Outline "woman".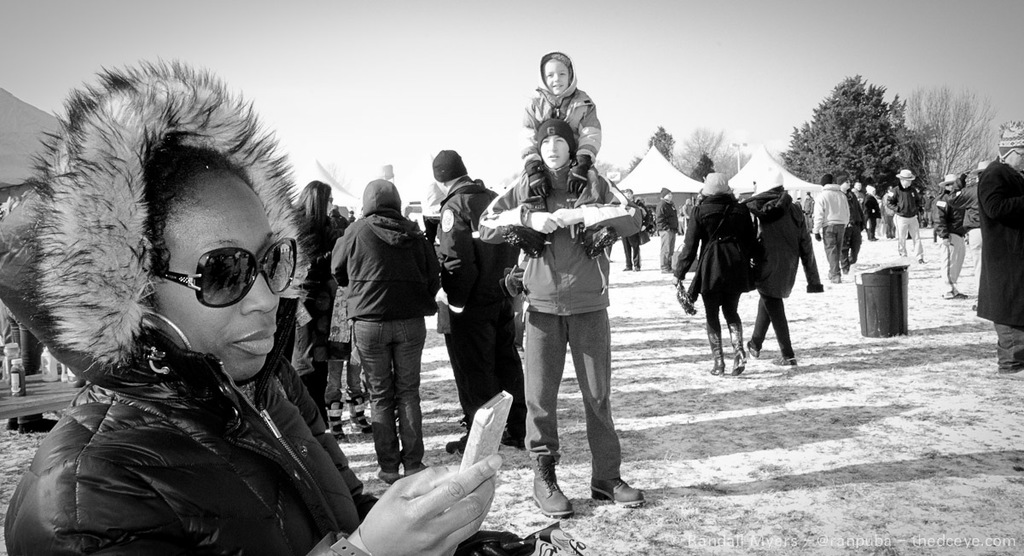
Outline: (16, 61, 387, 555).
